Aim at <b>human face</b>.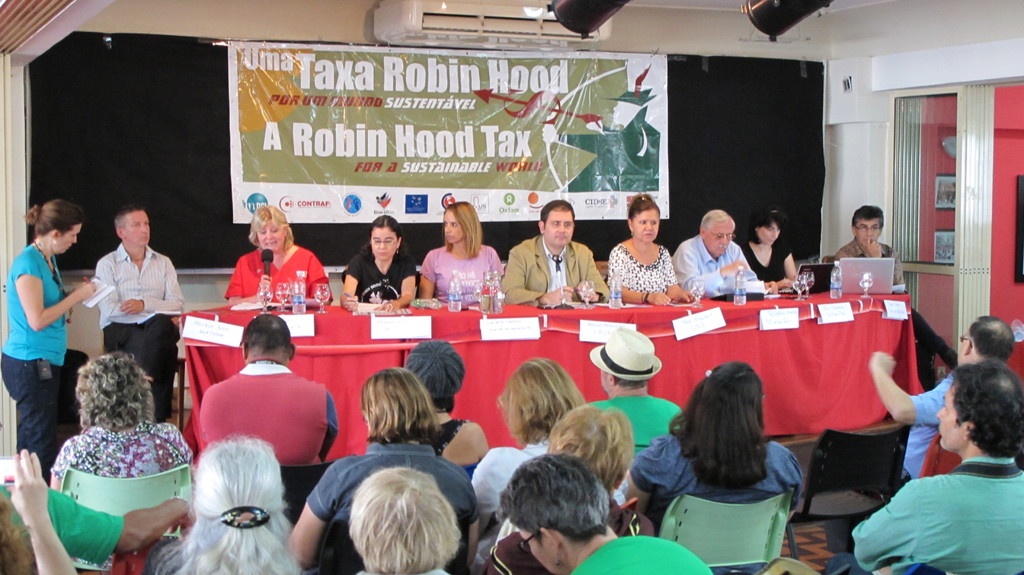
Aimed at region(707, 220, 733, 252).
